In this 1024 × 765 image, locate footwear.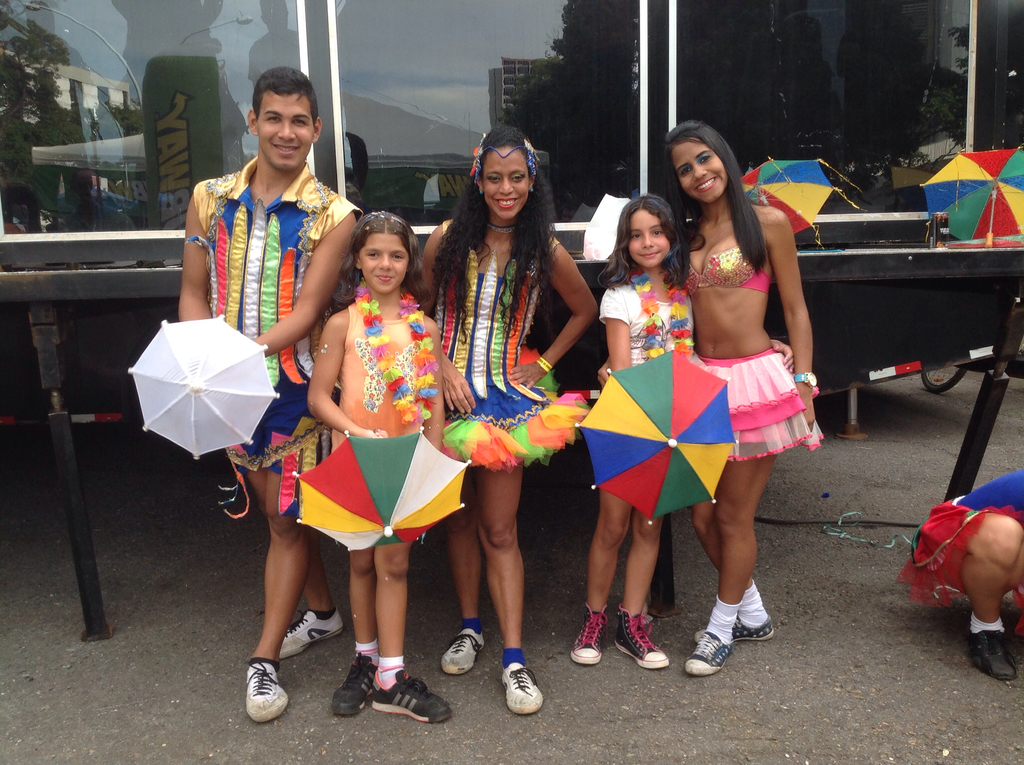
Bounding box: locate(615, 604, 671, 668).
